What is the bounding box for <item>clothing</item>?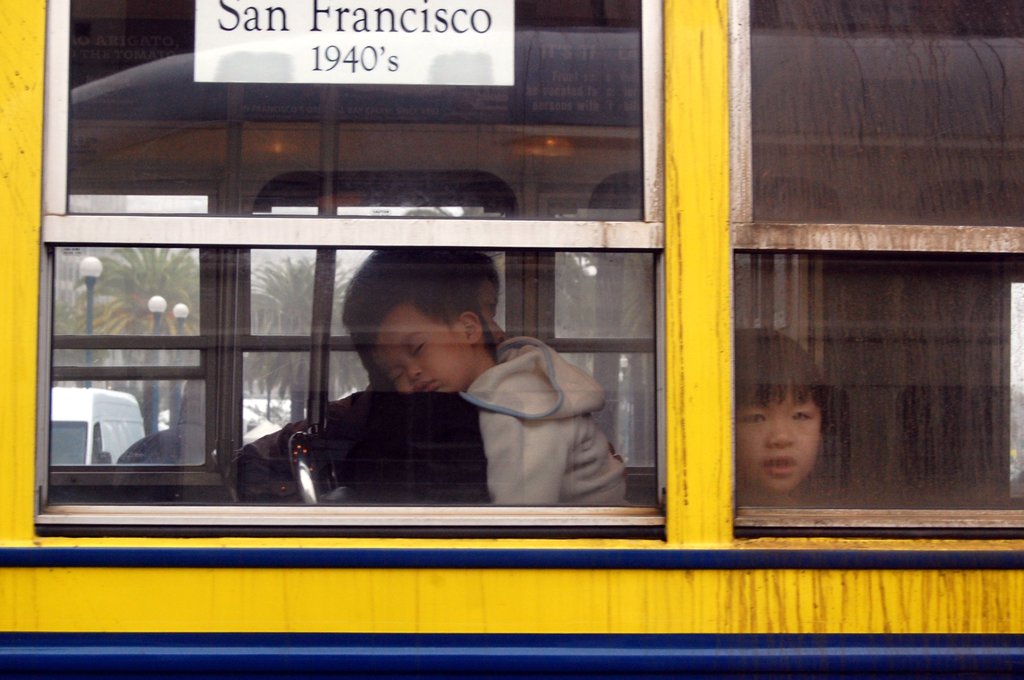
box(458, 333, 625, 508).
